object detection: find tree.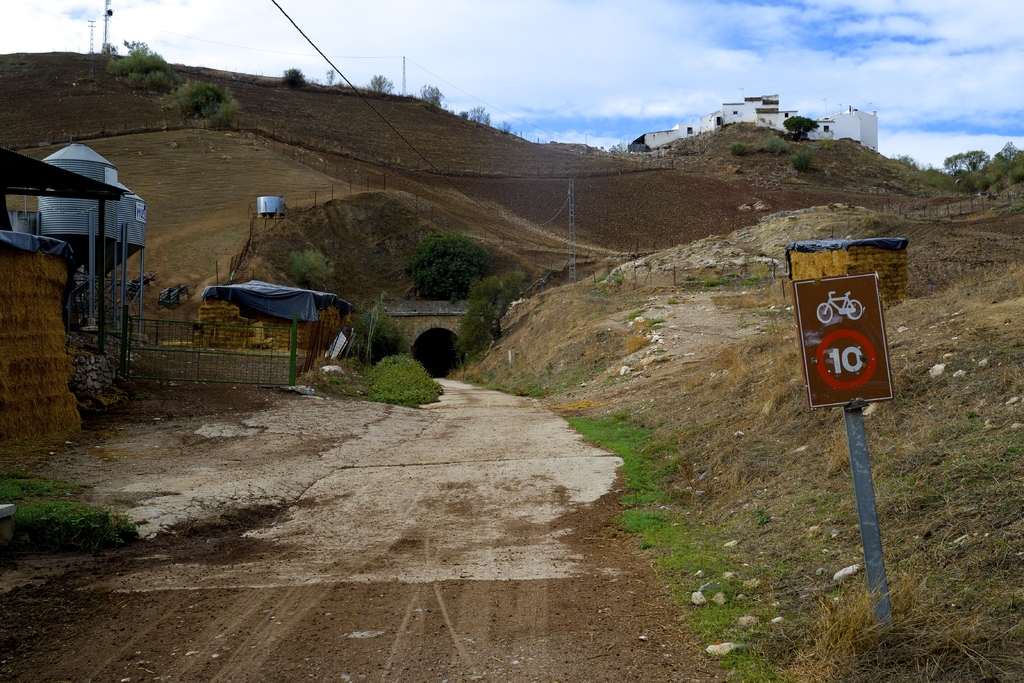
crop(781, 114, 817, 138).
